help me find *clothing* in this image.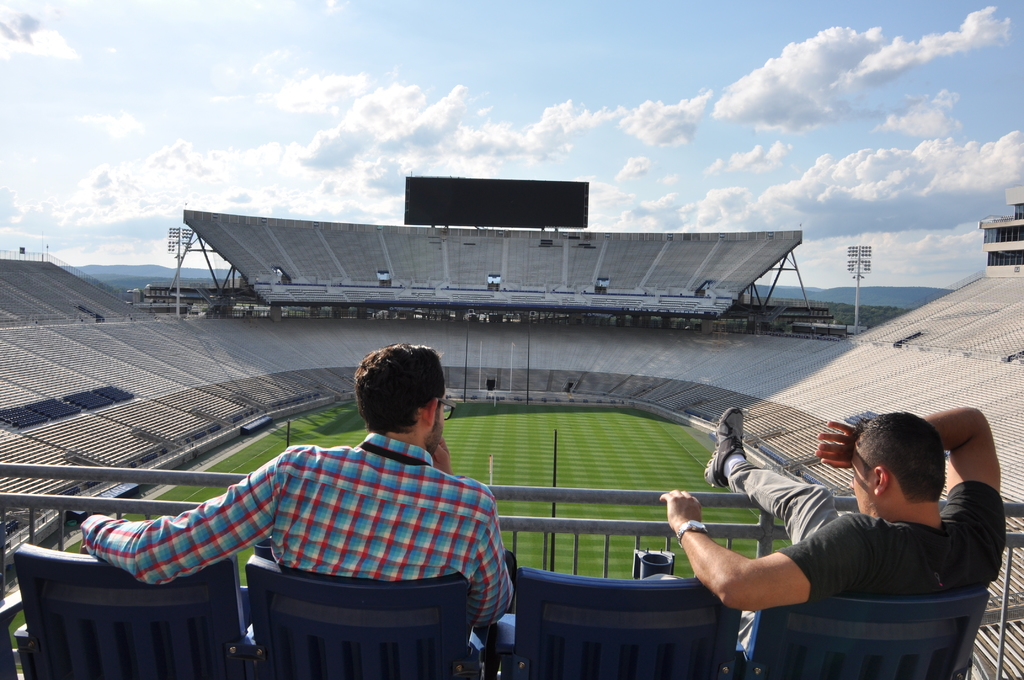
Found it: <region>100, 409, 524, 656</region>.
